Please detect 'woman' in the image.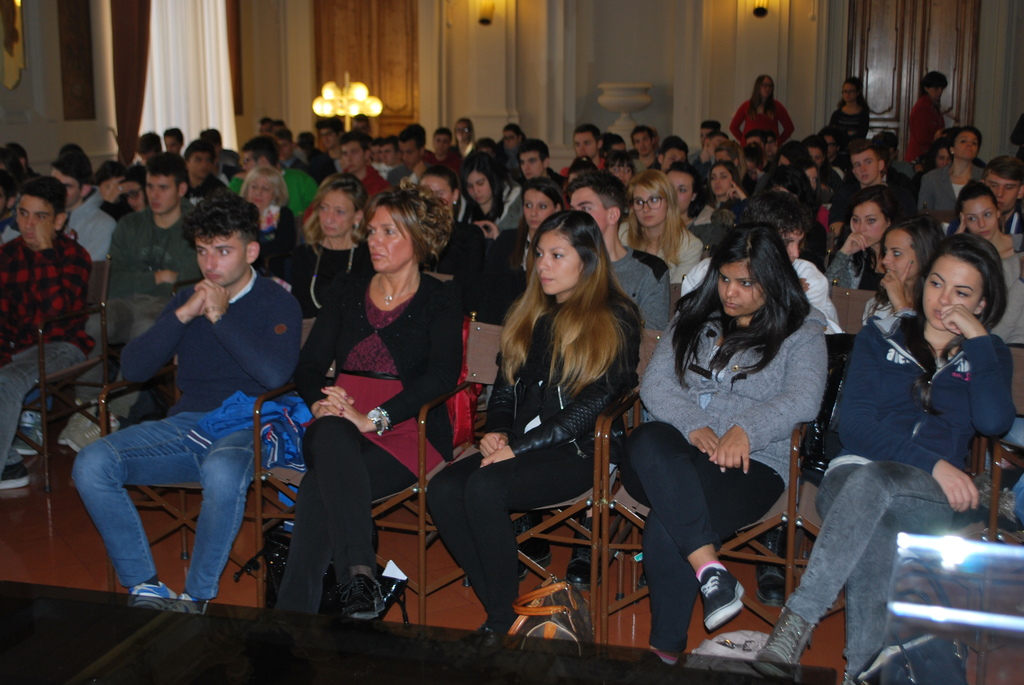
region(621, 171, 700, 326).
